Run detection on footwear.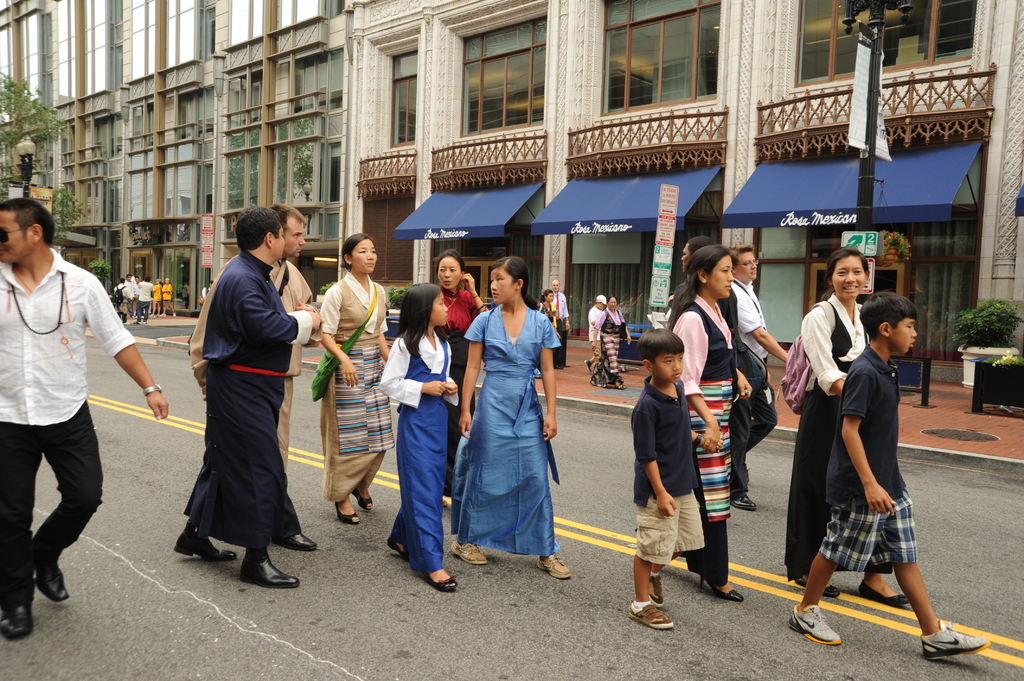
Result: <box>646,575,661,601</box>.
